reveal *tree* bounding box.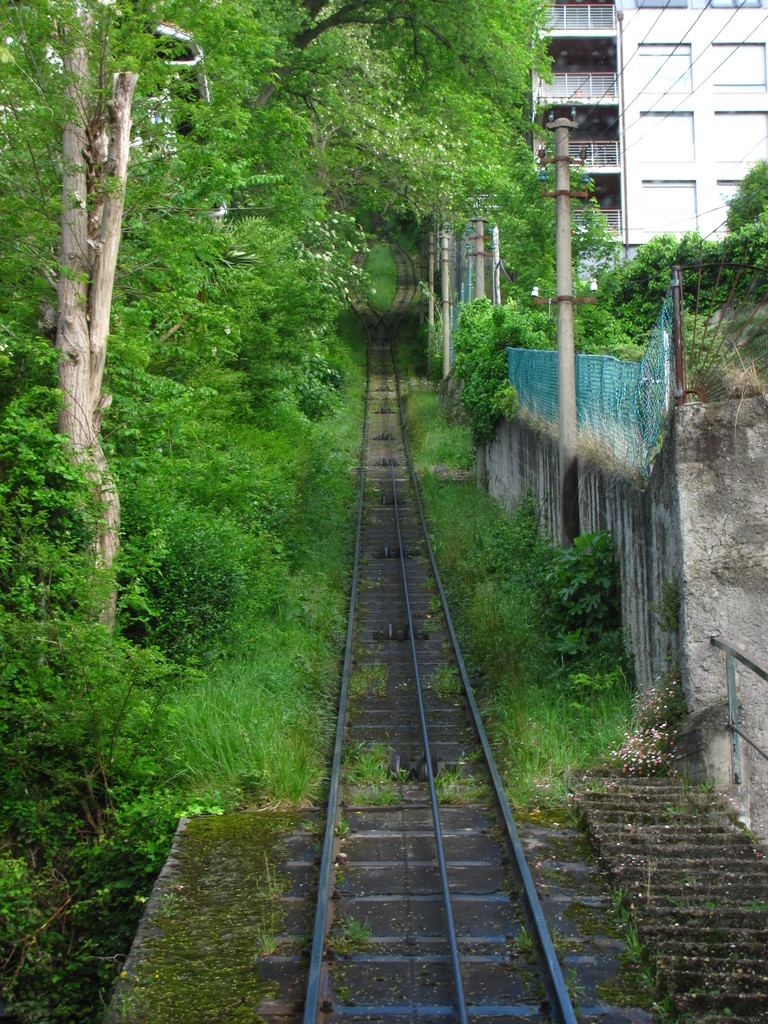
Revealed: locate(29, 17, 557, 892).
